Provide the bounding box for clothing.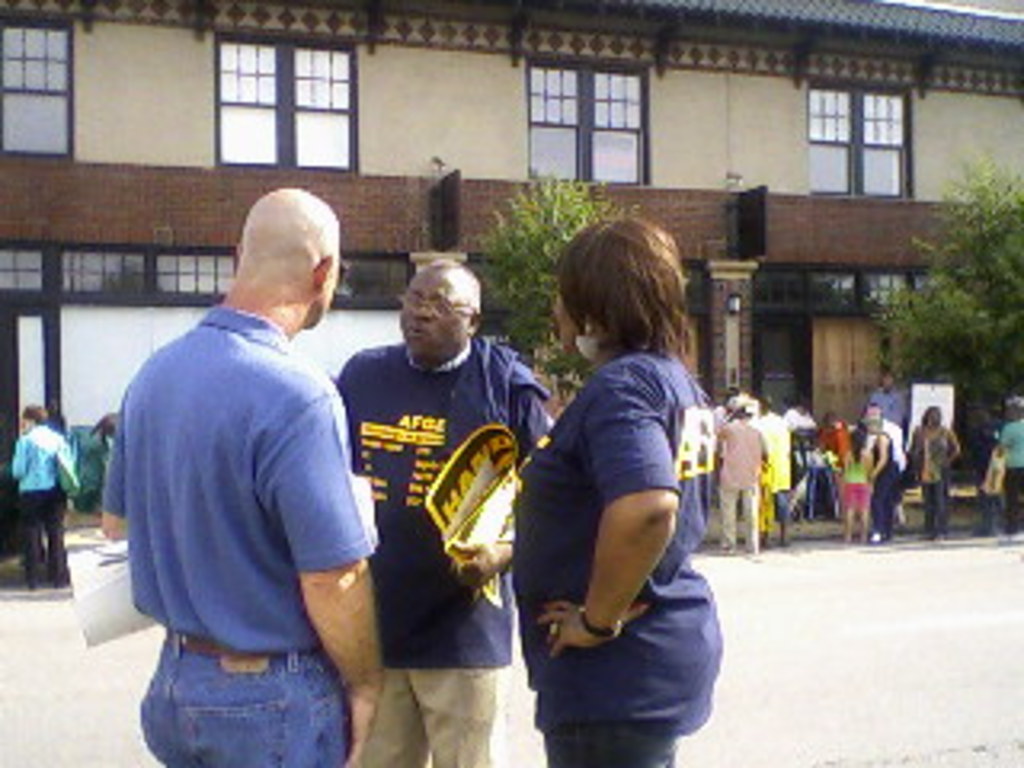
locate(13, 426, 77, 592).
